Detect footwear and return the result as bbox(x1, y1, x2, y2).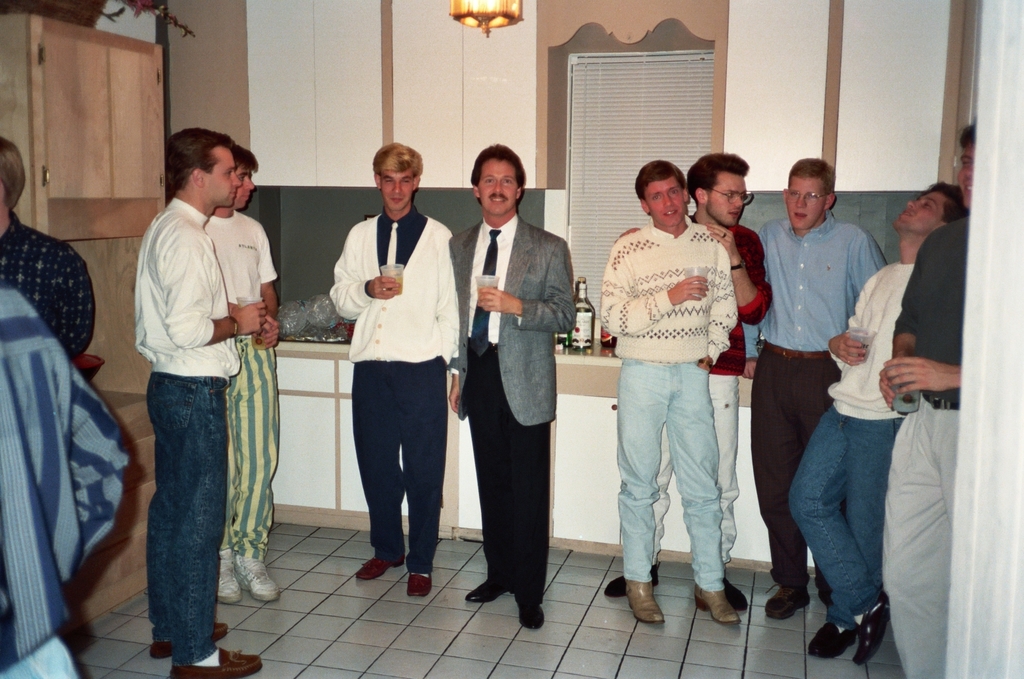
bbox(850, 589, 894, 670).
